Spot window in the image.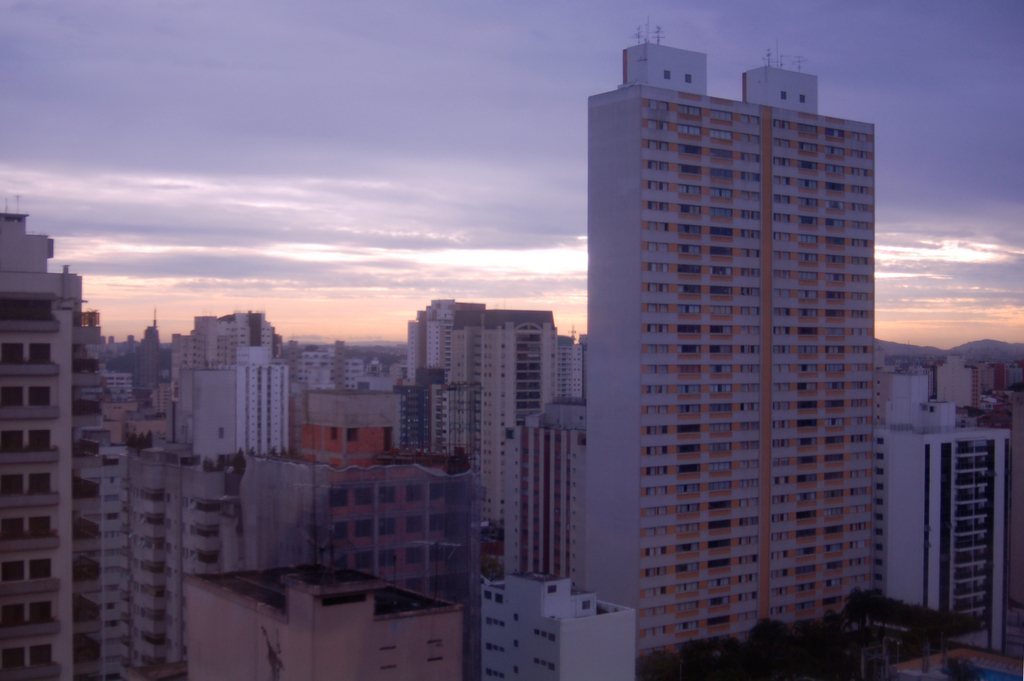
window found at detection(675, 602, 698, 615).
